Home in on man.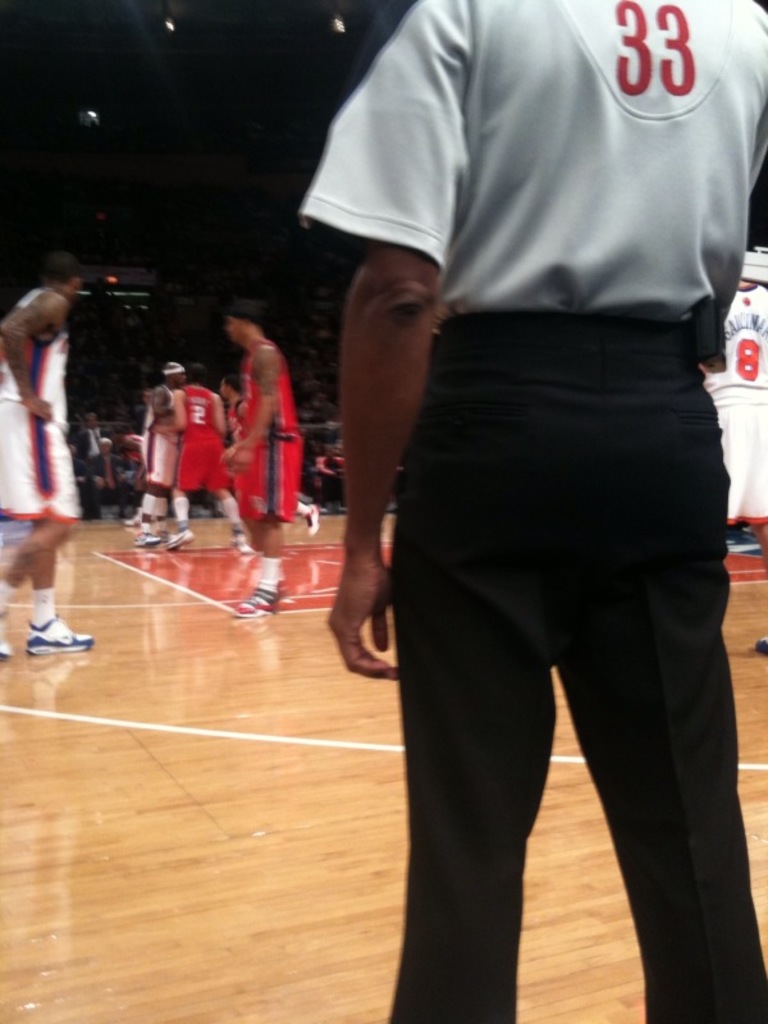
Homed in at Rect(0, 246, 96, 662).
